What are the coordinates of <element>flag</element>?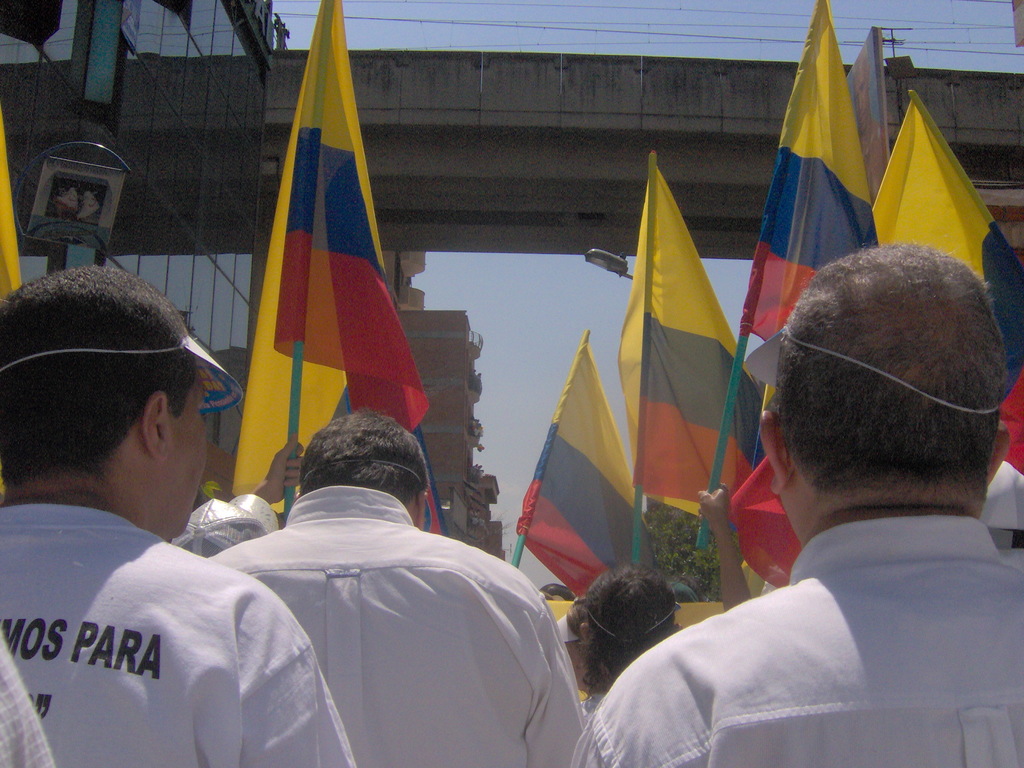
(742,0,876,346).
